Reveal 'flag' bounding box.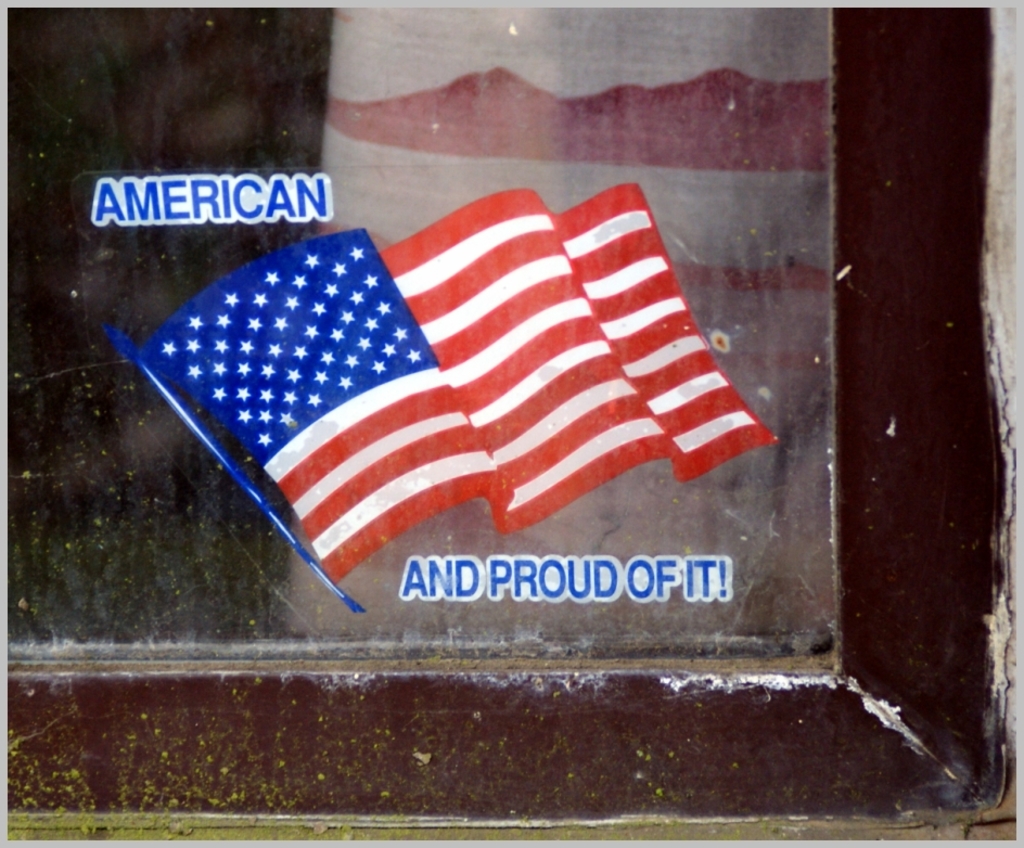
Revealed: <region>141, 184, 725, 591</region>.
